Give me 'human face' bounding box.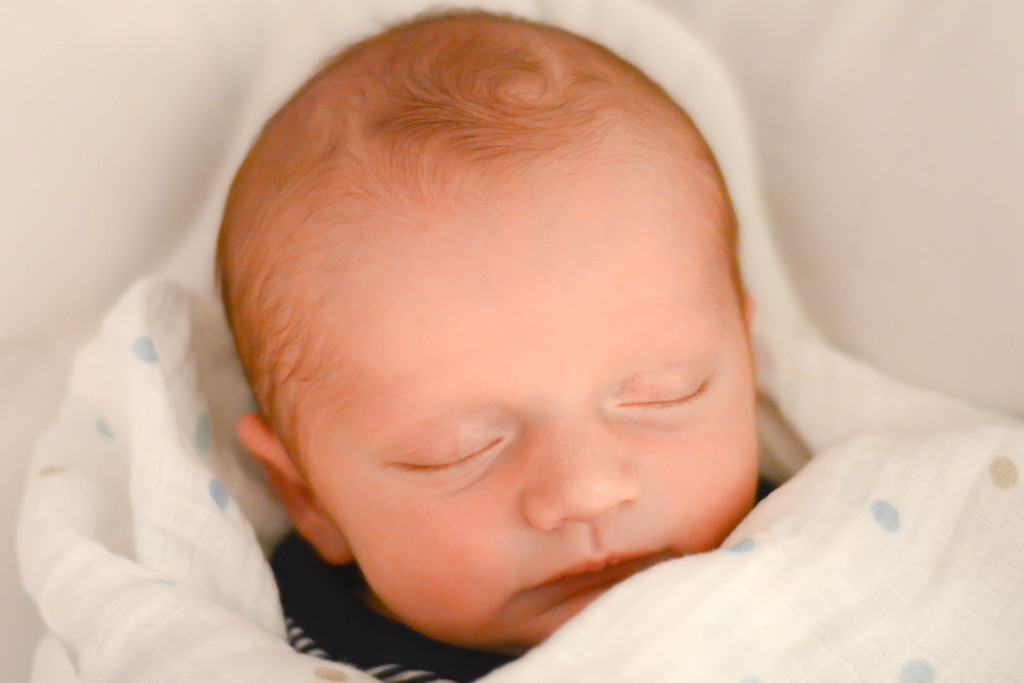
[356, 181, 755, 654].
